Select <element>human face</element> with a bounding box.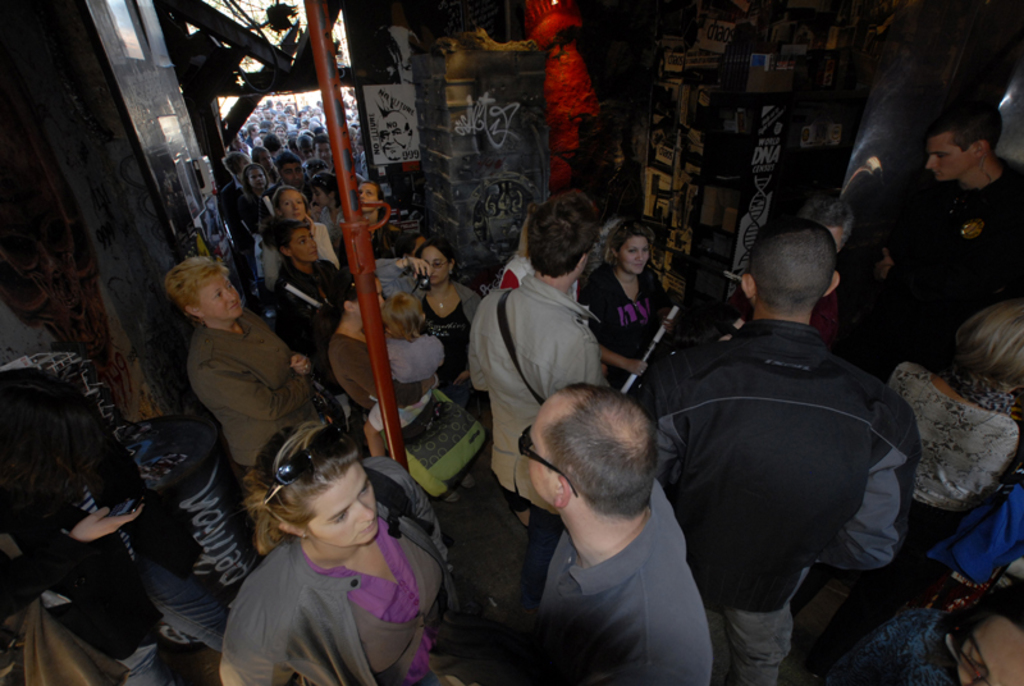
(526, 411, 554, 500).
